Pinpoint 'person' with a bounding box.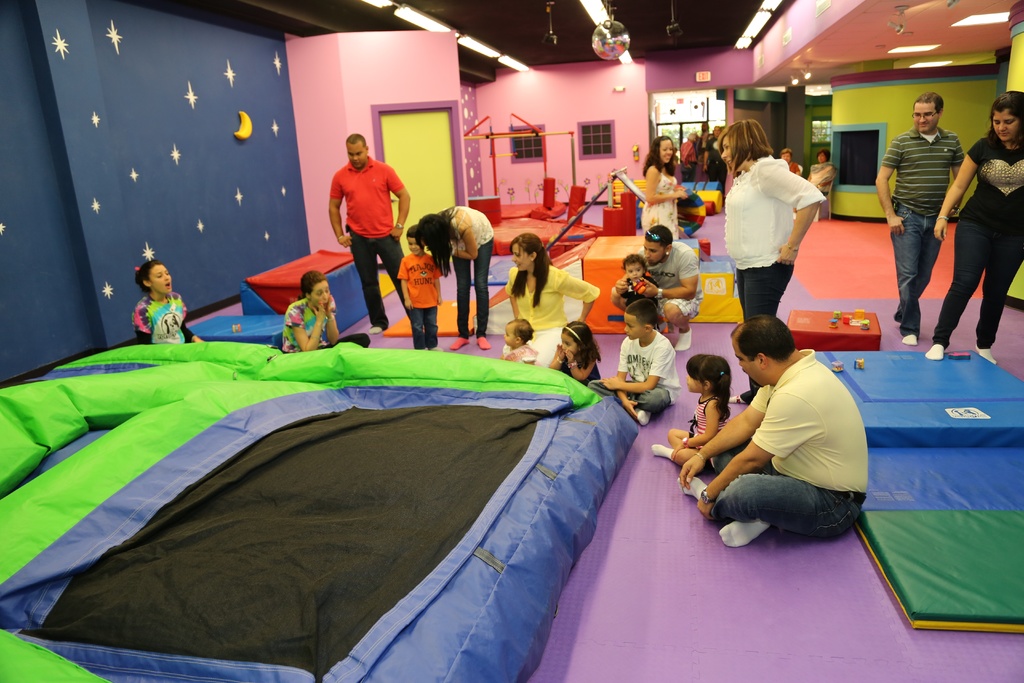
{"left": 881, "top": 83, "right": 972, "bottom": 349}.
